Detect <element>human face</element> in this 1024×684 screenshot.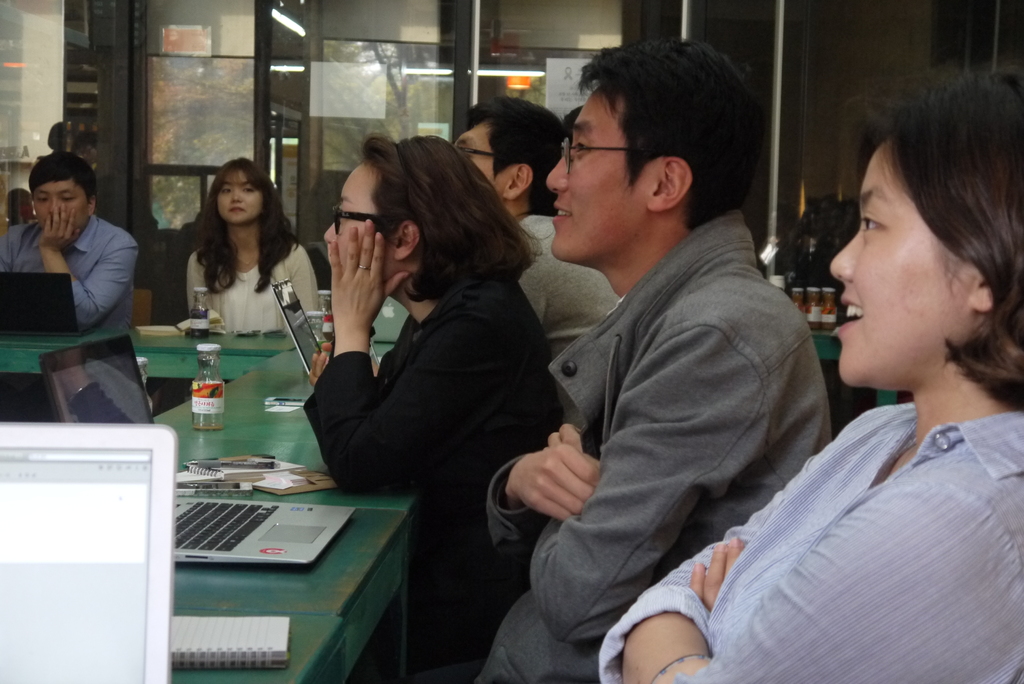
Detection: 219 173 263 222.
